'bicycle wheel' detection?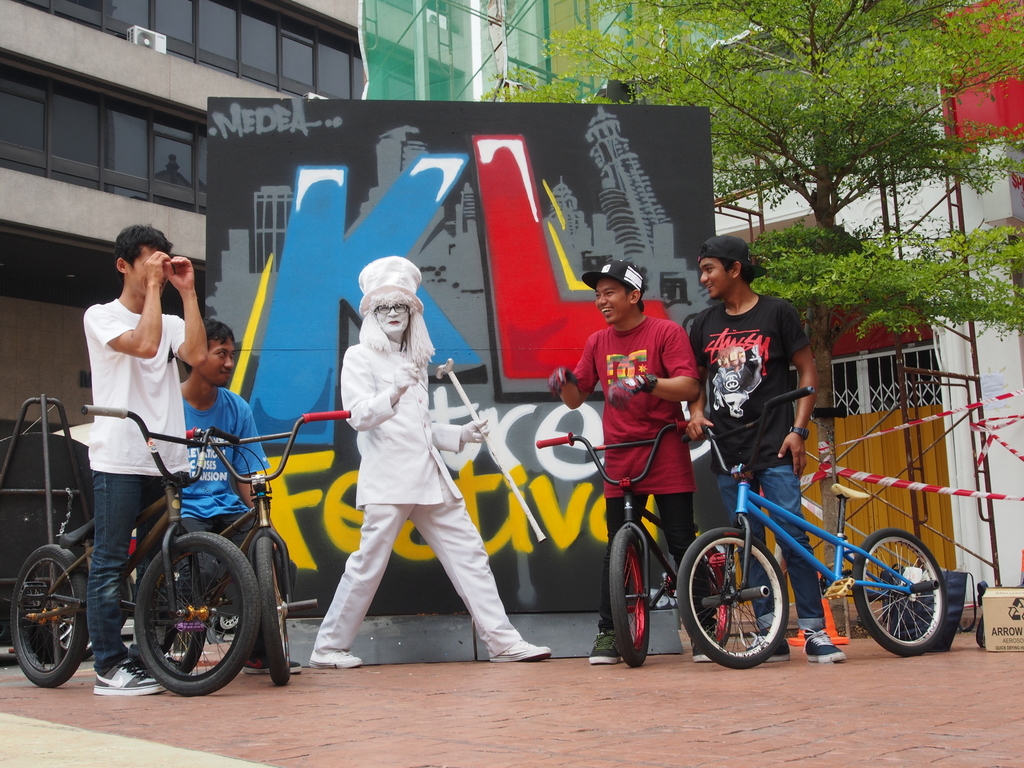
(14,543,97,689)
